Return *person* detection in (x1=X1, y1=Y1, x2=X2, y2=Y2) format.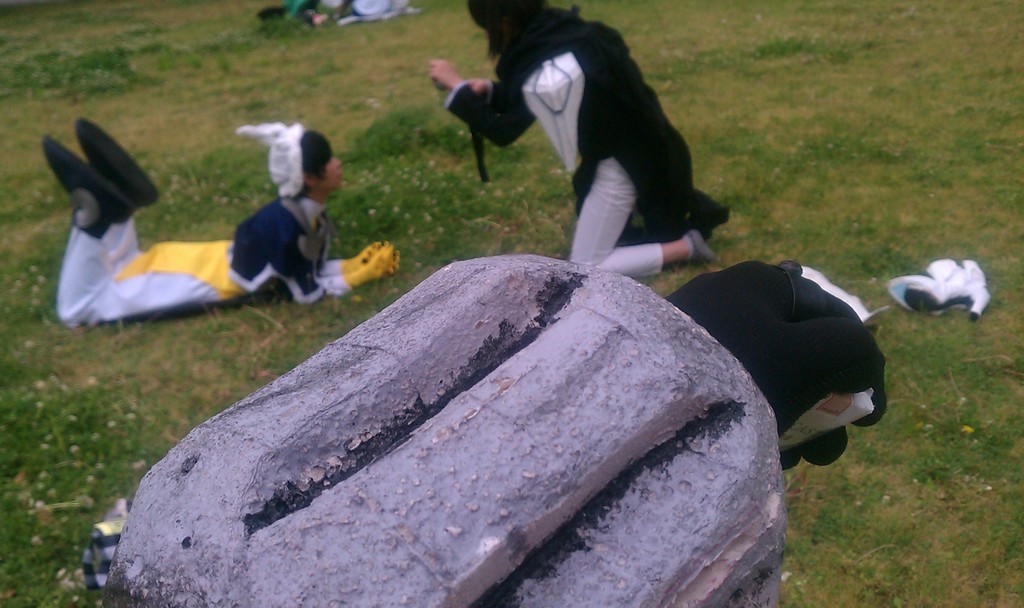
(x1=454, y1=0, x2=714, y2=289).
